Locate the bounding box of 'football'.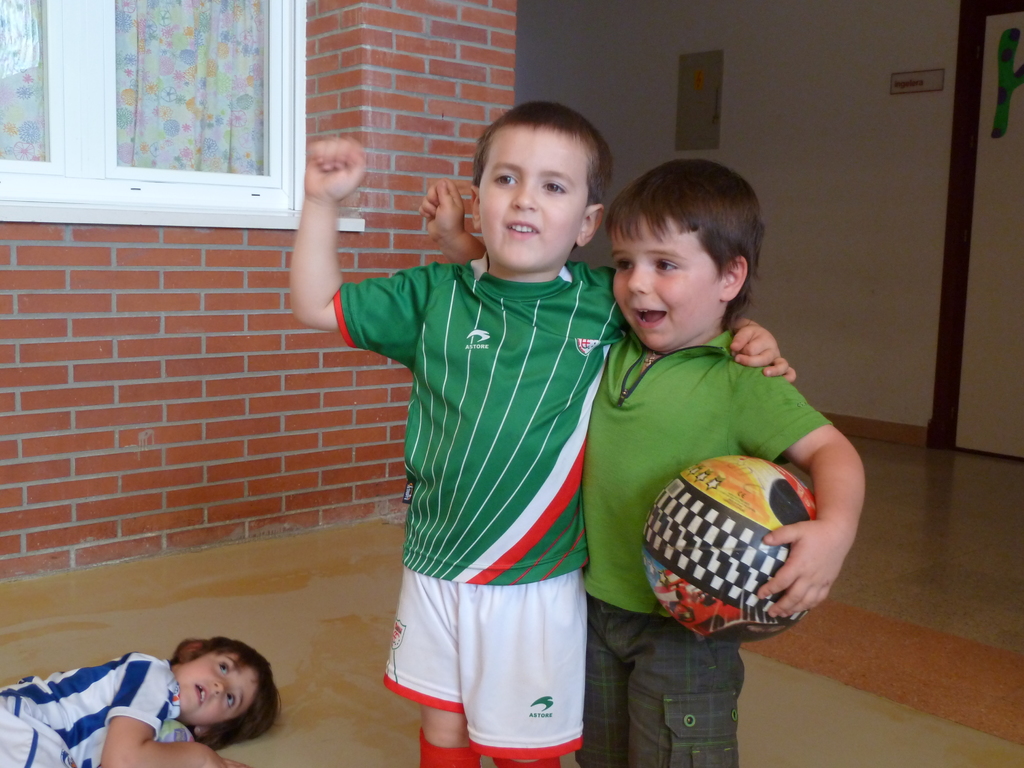
Bounding box: pyautogui.locateOnScreen(647, 455, 817, 636).
